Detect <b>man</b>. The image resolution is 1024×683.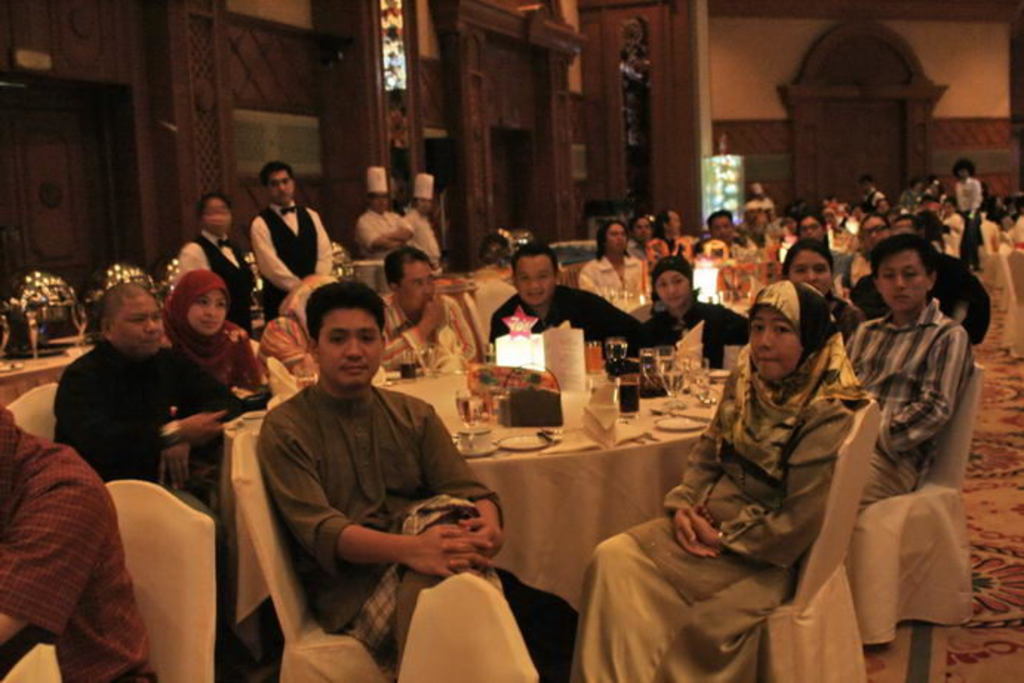
(left=489, top=241, right=651, bottom=339).
